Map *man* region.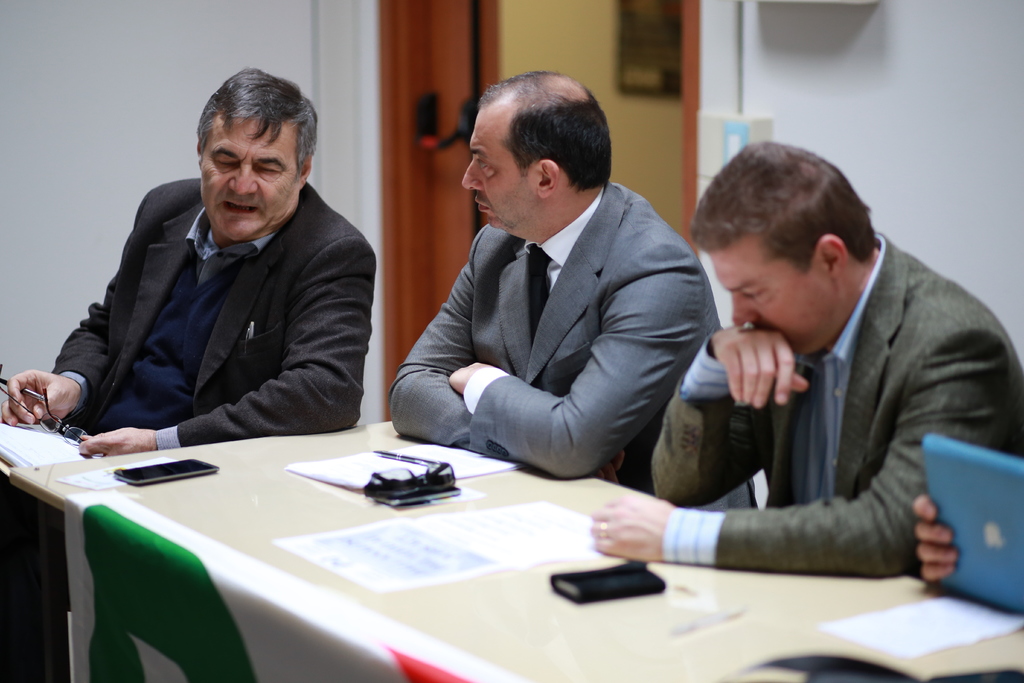
Mapped to pyautogui.locateOnScreen(909, 493, 964, 589).
